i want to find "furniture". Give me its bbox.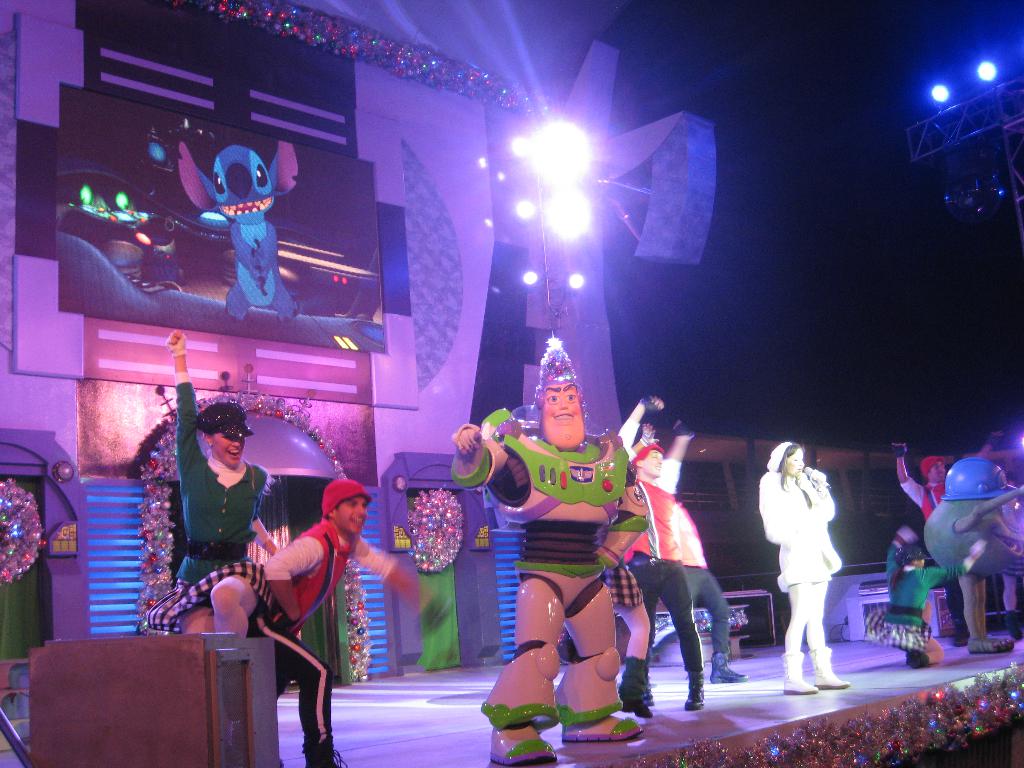
723 590 779 646.
